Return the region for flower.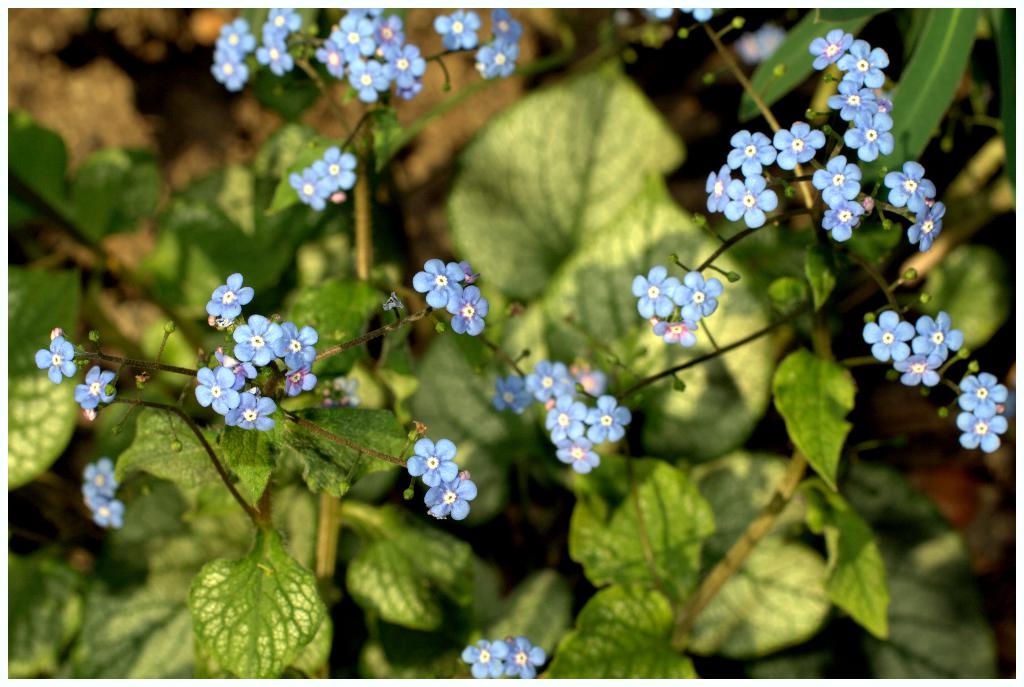
913 310 965 366.
